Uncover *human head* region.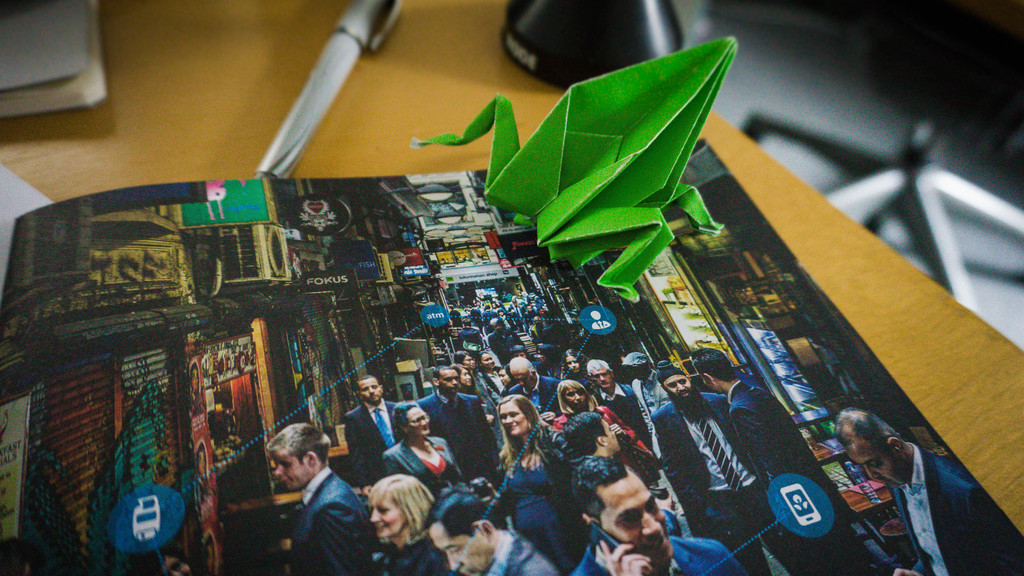
Uncovered: 264, 424, 334, 490.
